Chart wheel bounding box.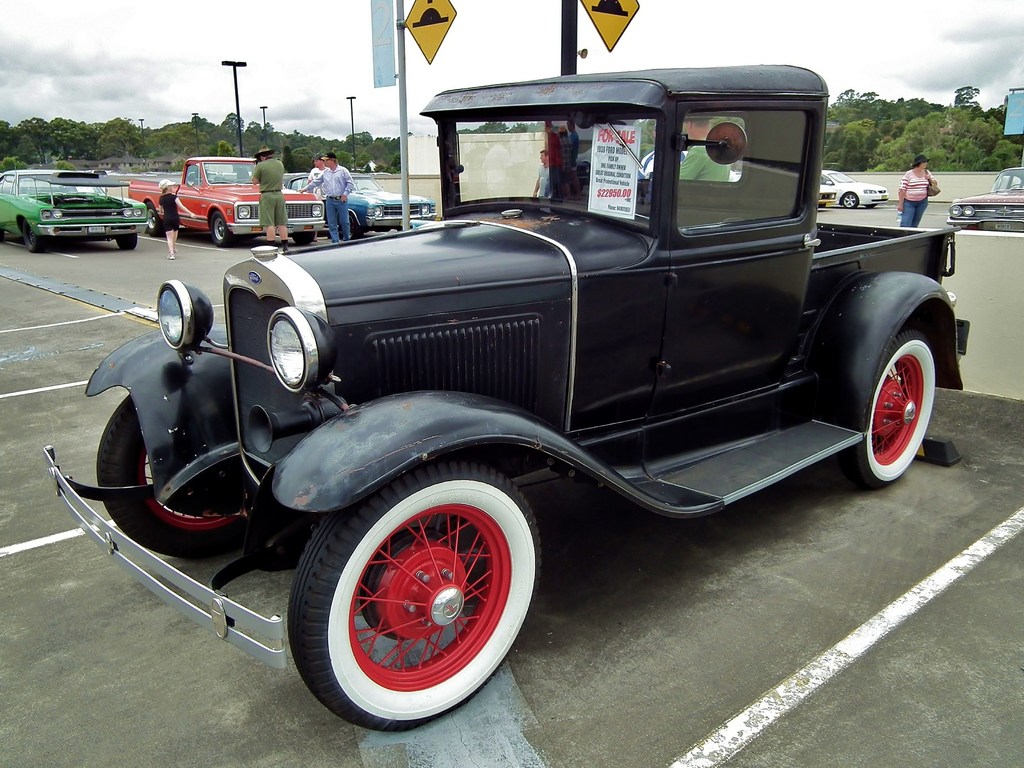
Charted: {"left": 117, "top": 229, "right": 142, "bottom": 253}.
